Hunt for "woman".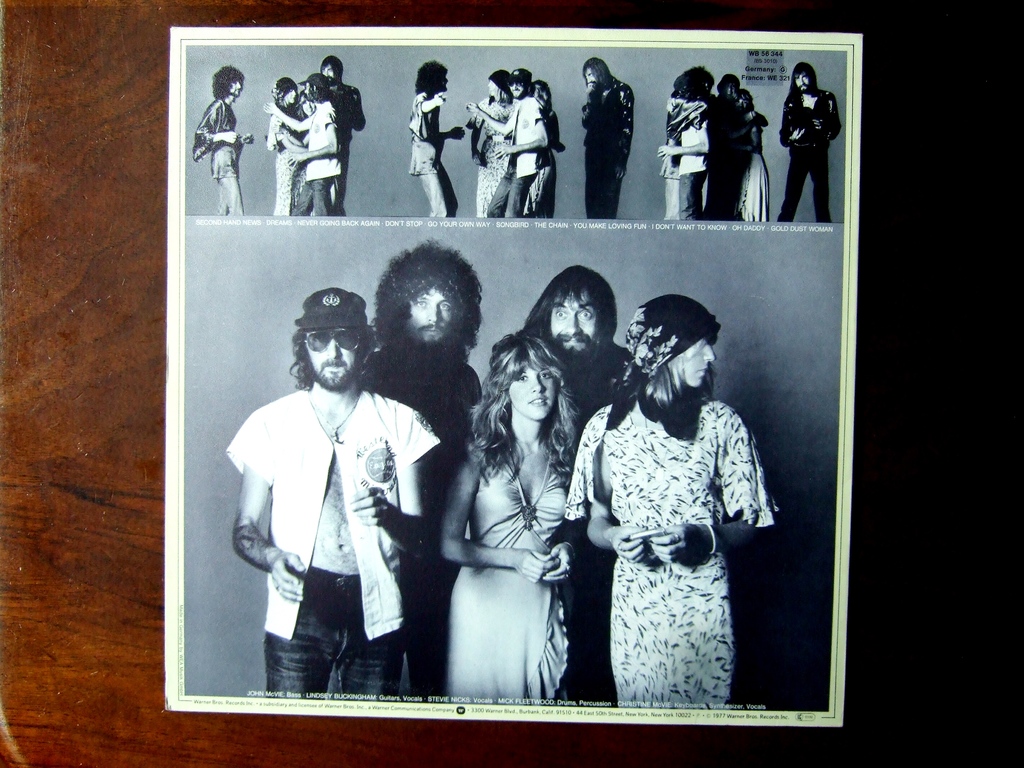
Hunted down at <box>576,262,771,725</box>.
